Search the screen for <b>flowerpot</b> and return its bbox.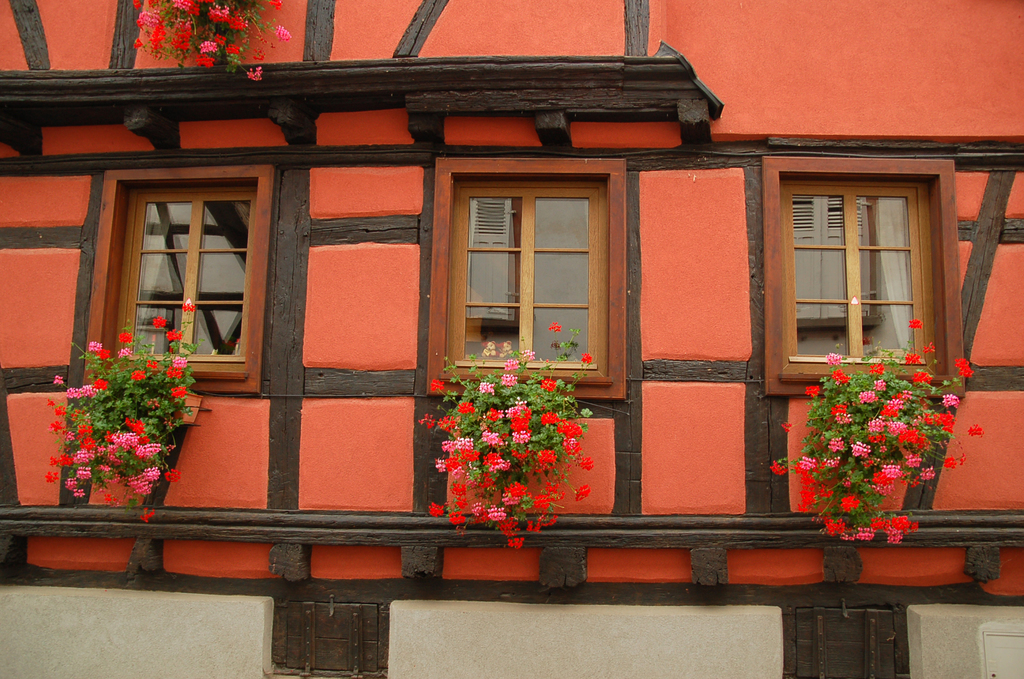
Found: 169:393:202:423.
